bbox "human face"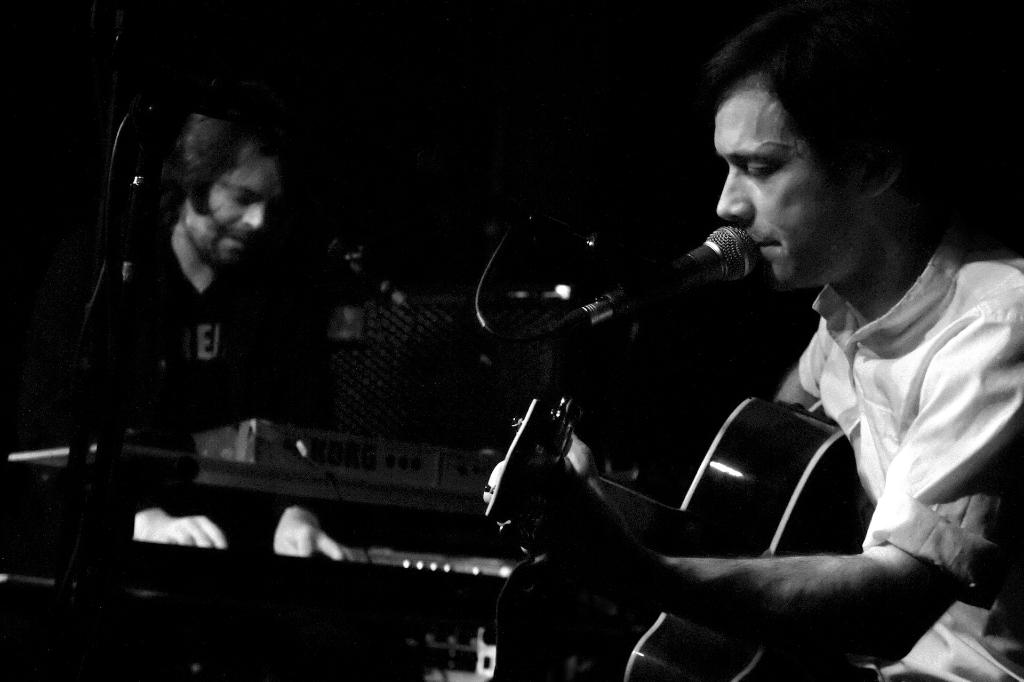
(198,156,281,262)
